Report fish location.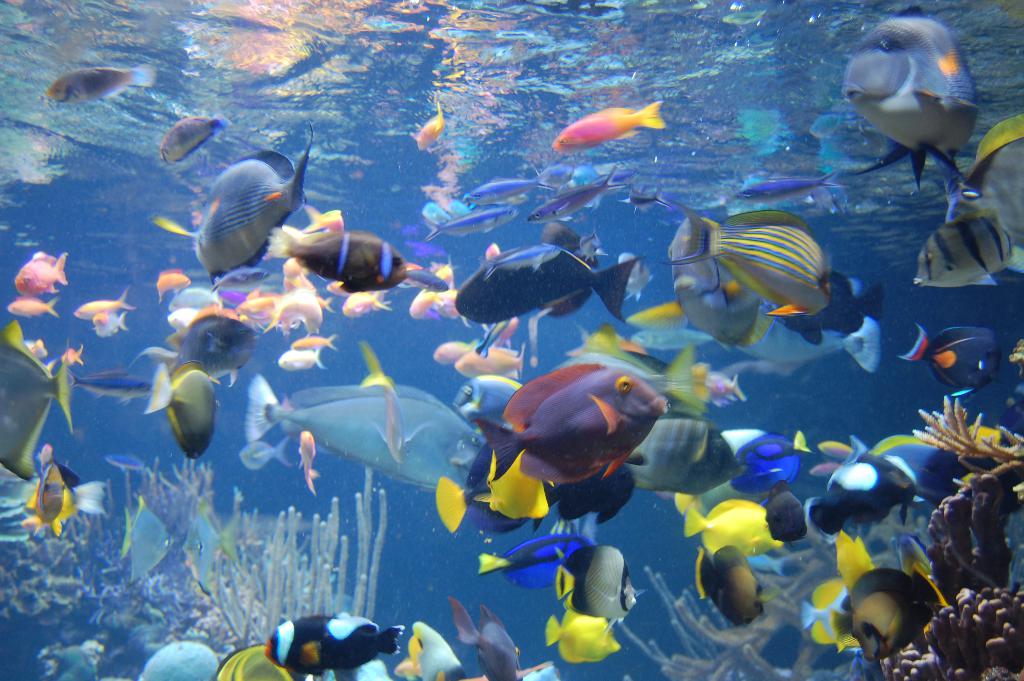
Report: locate(806, 442, 921, 539).
